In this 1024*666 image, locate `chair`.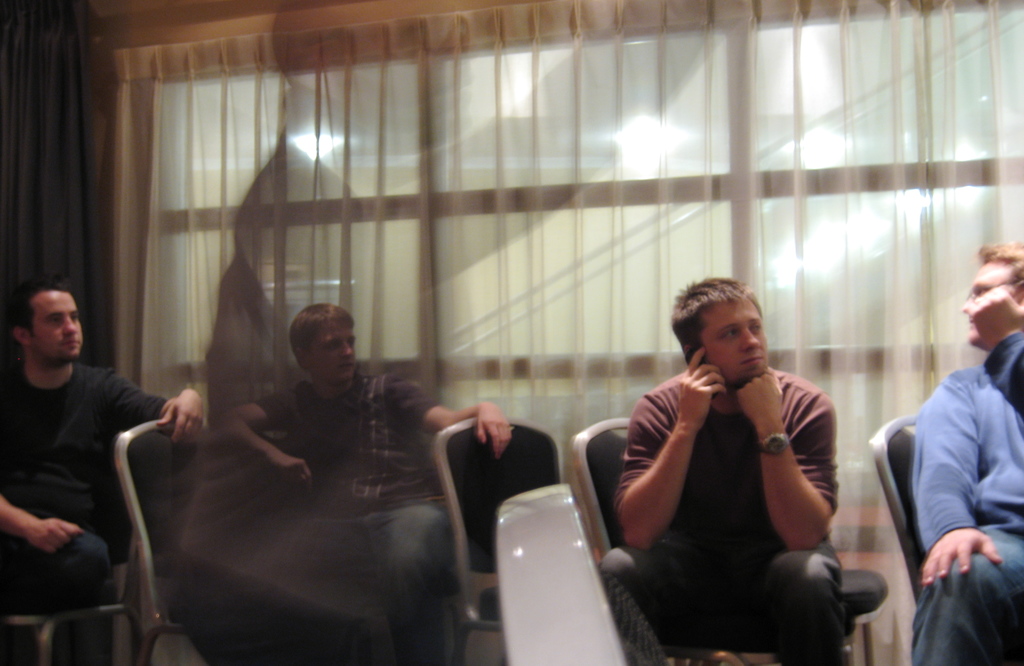
Bounding box: 428, 416, 561, 665.
